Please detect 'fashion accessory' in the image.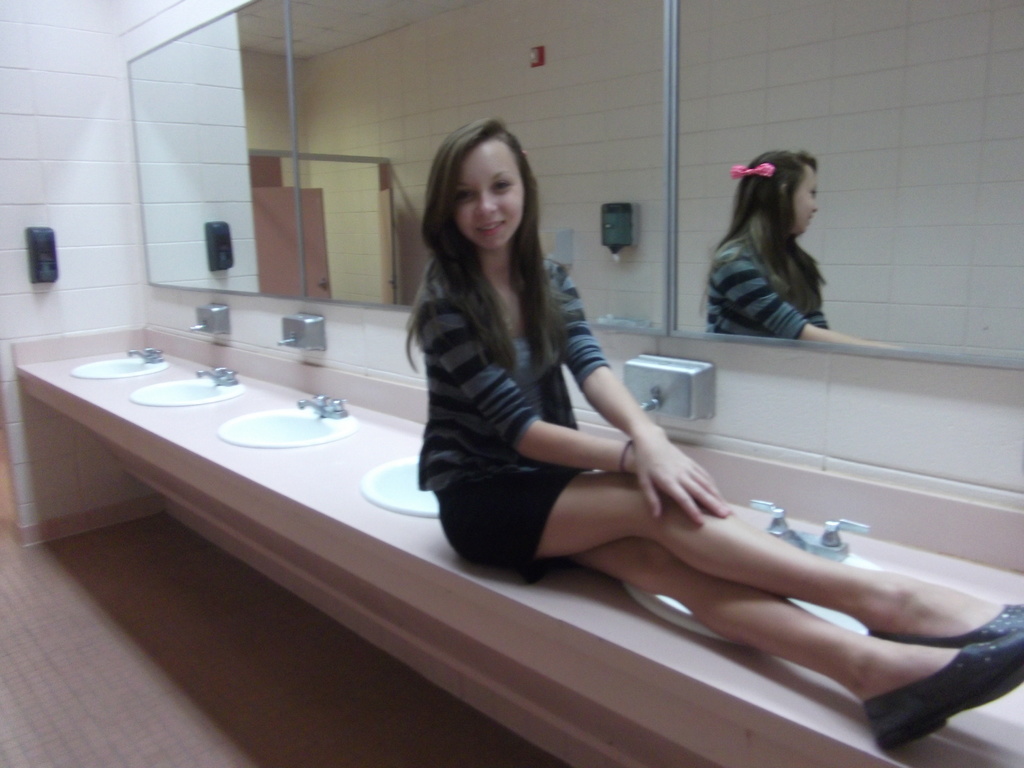
box=[858, 628, 1023, 752].
